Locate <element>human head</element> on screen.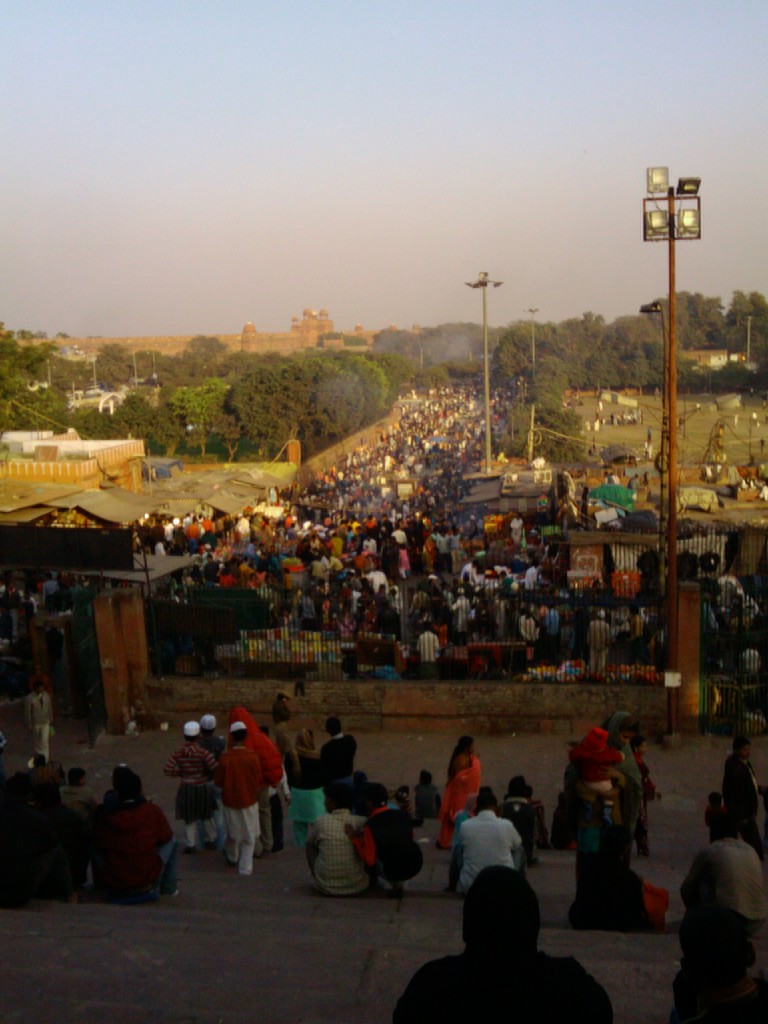
On screen at [28,678,46,694].
